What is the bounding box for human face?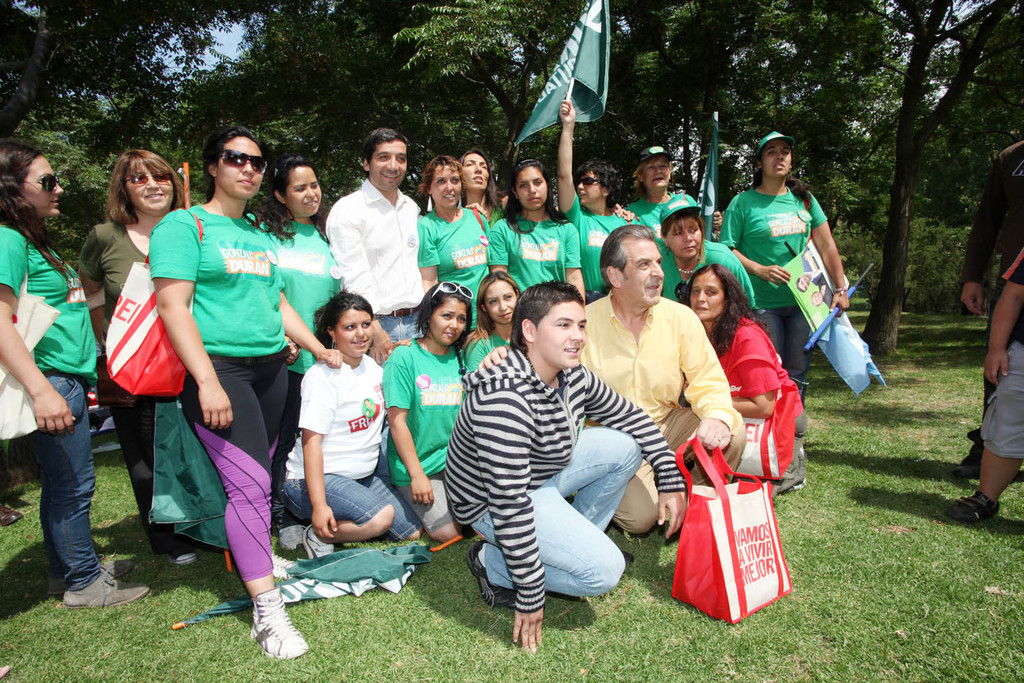
{"x1": 798, "y1": 274, "x2": 810, "y2": 292}.
